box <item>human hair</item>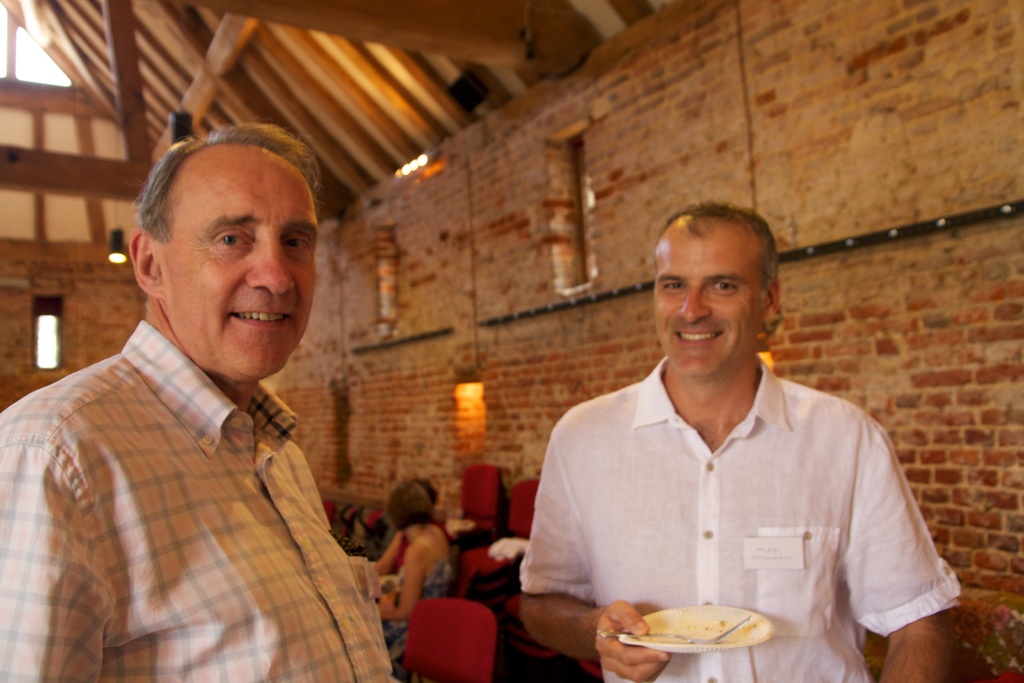
387/481/436/532
